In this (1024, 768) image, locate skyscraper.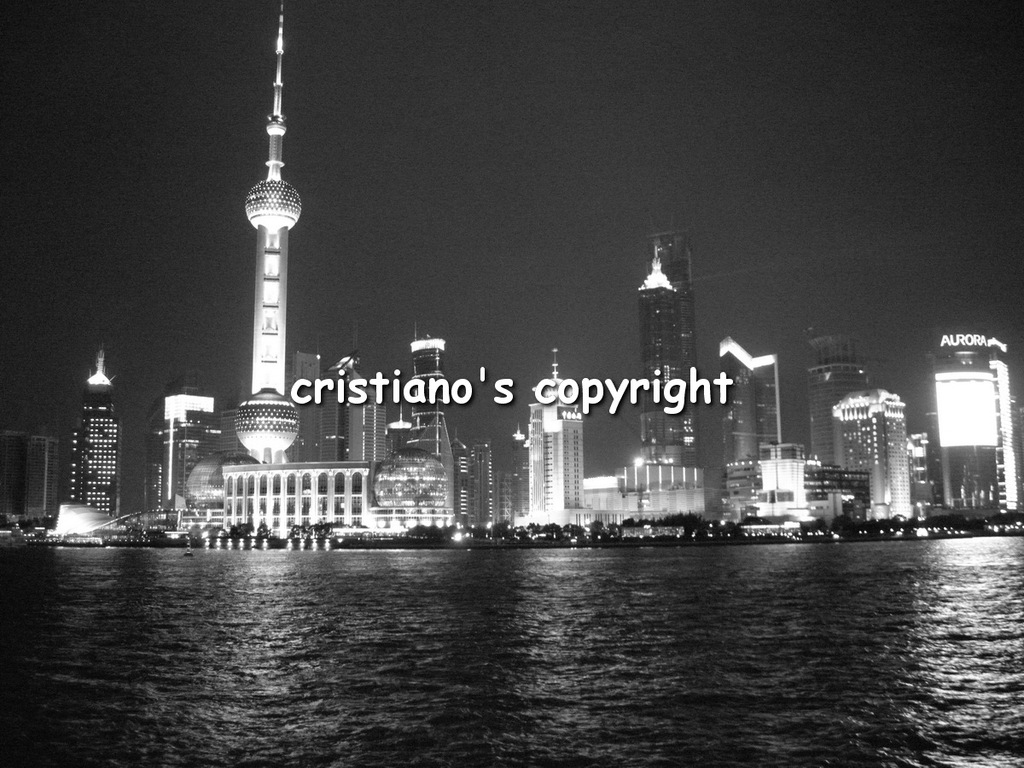
Bounding box: bbox=[643, 218, 736, 533].
